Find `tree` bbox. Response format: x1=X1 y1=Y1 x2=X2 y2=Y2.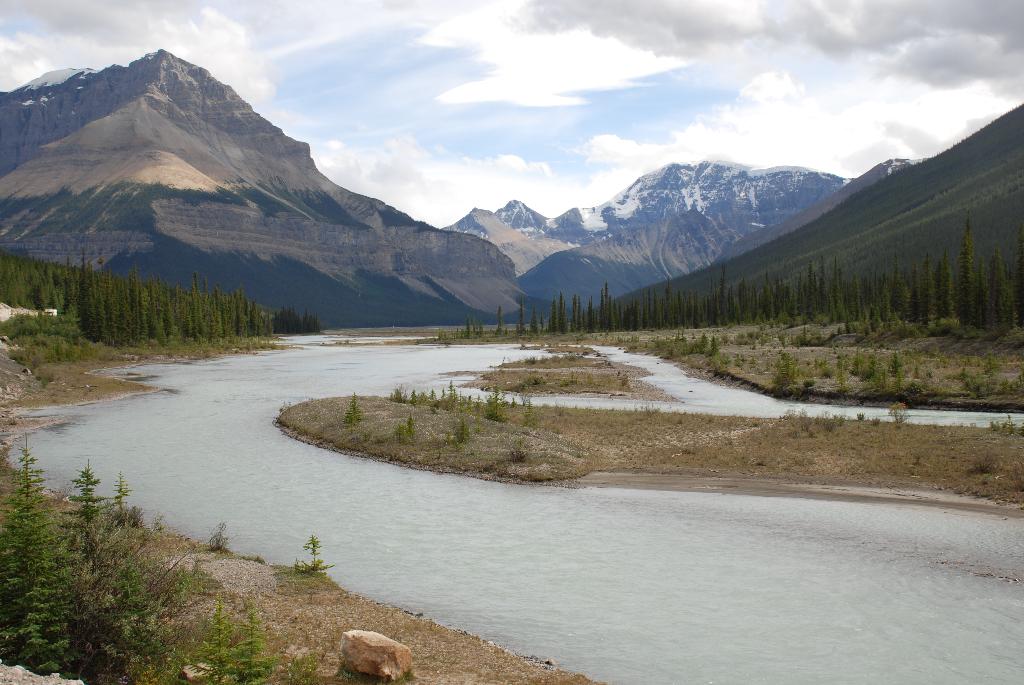
x1=812 y1=264 x2=836 y2=326.
